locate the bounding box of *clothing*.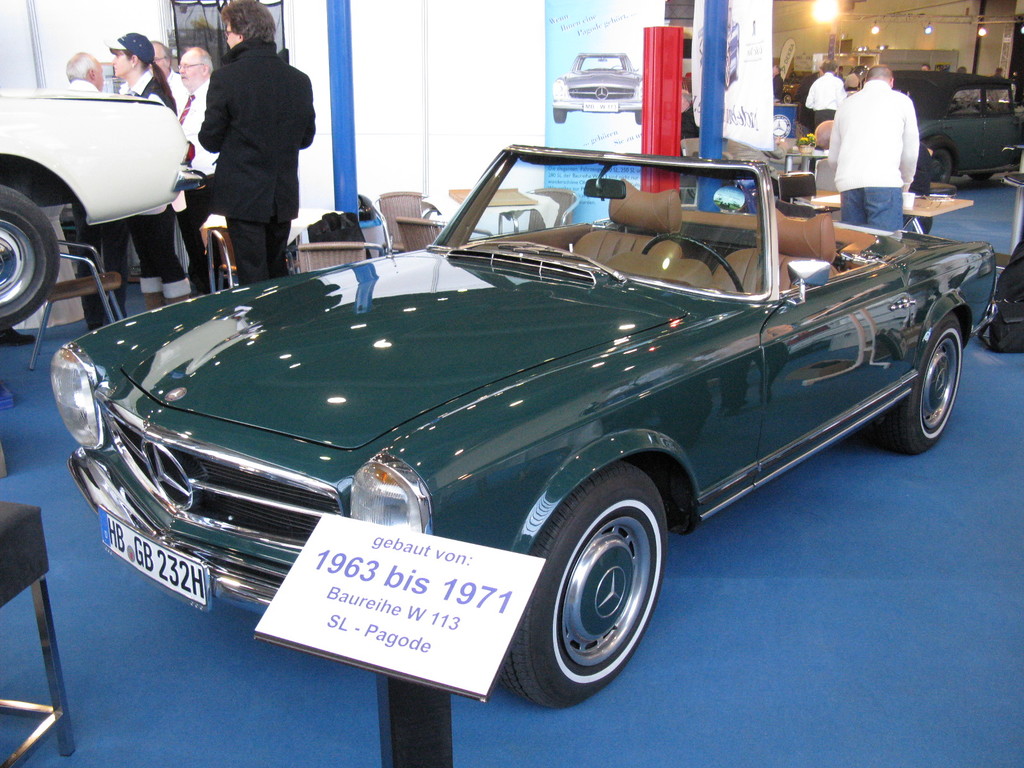
Bounding box: [130,74,175,299].
